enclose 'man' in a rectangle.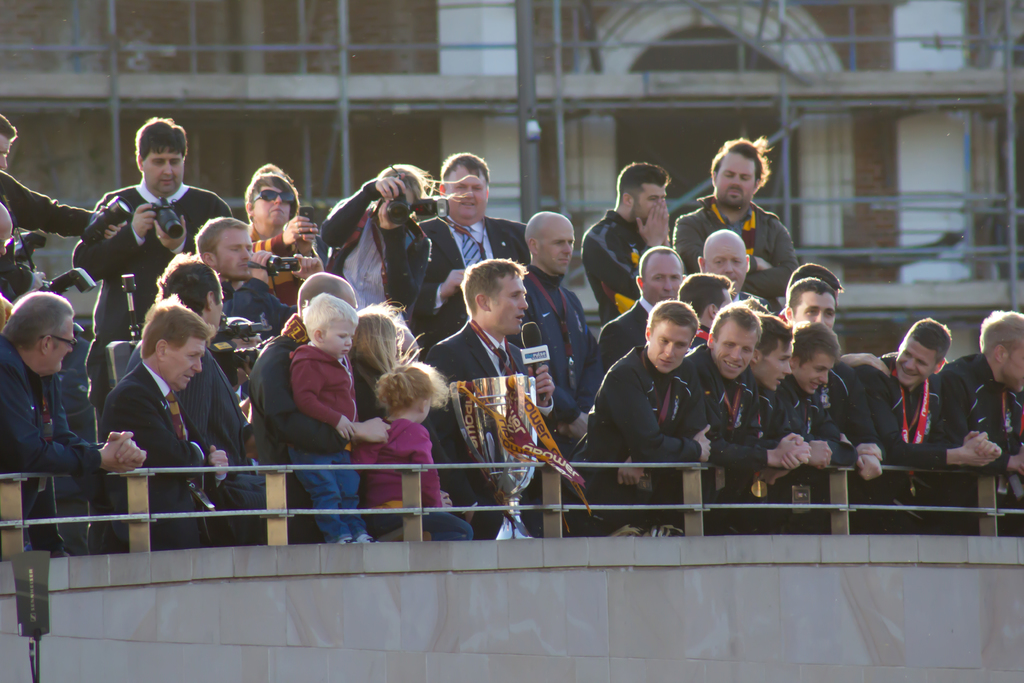
(left=780, top=318, right=881, bottom=480).
